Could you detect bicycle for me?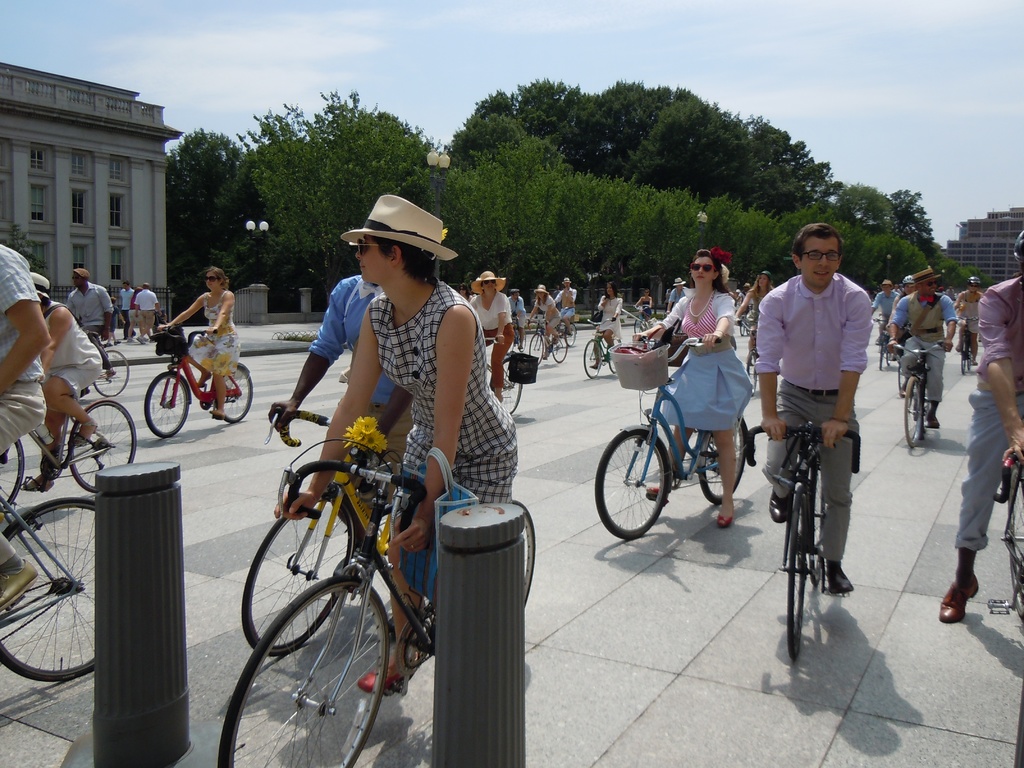
Detection result: <box>870,316,890,368</box>.
